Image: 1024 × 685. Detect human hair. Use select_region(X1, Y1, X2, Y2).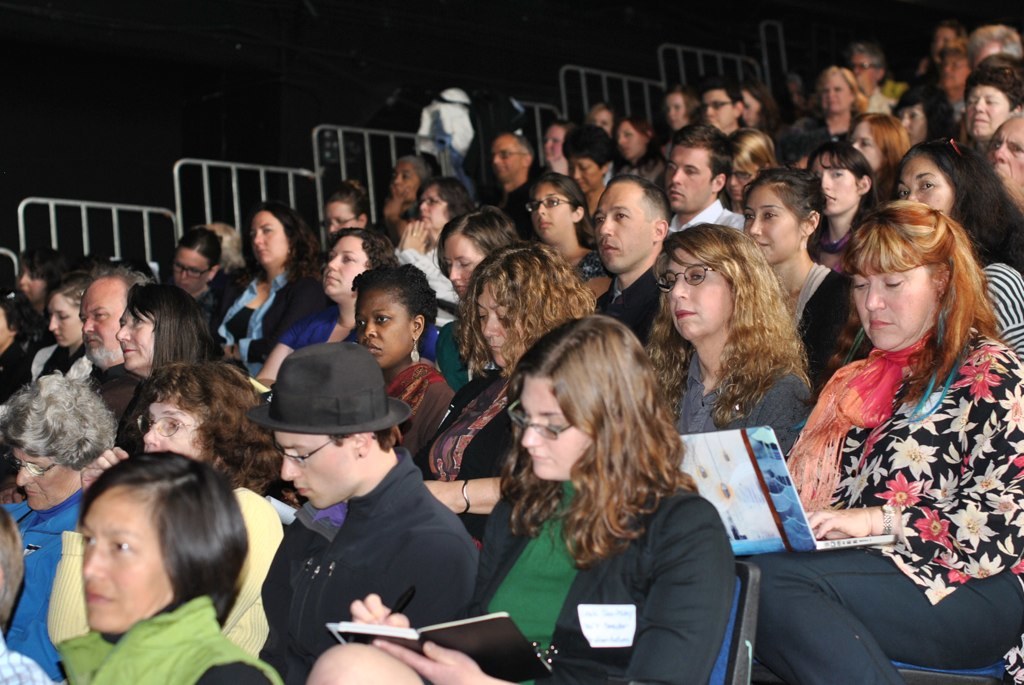
select_region(725, 125, 778, 175).
